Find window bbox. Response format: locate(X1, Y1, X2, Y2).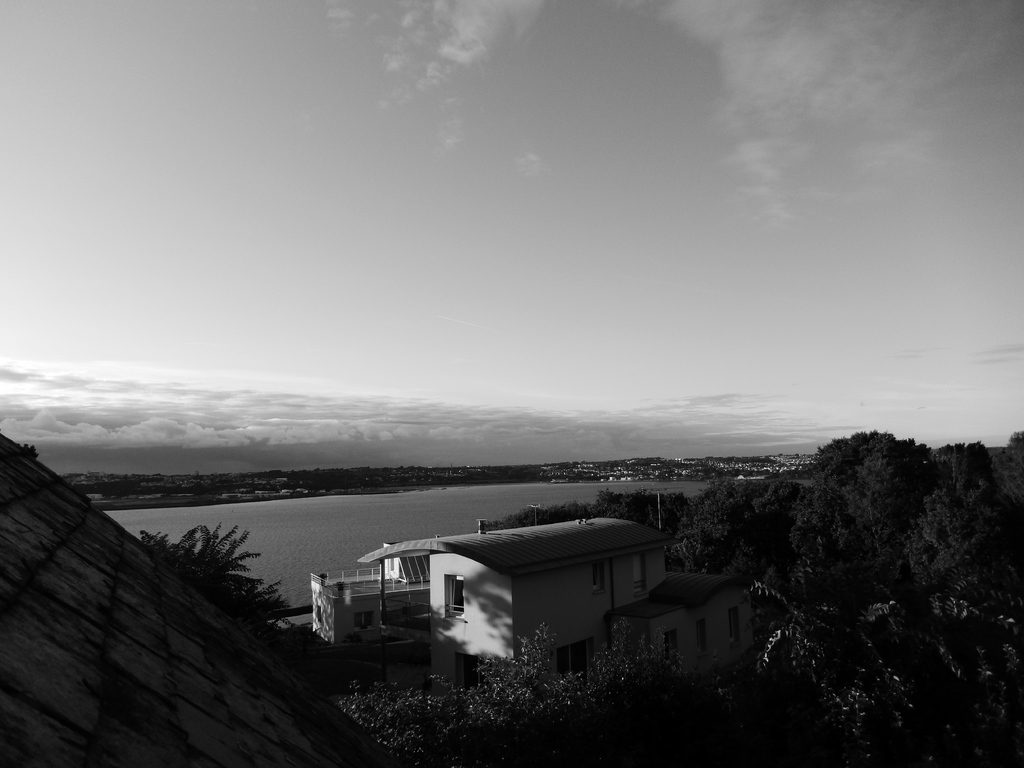
locate(664, 632, 679, 668).
